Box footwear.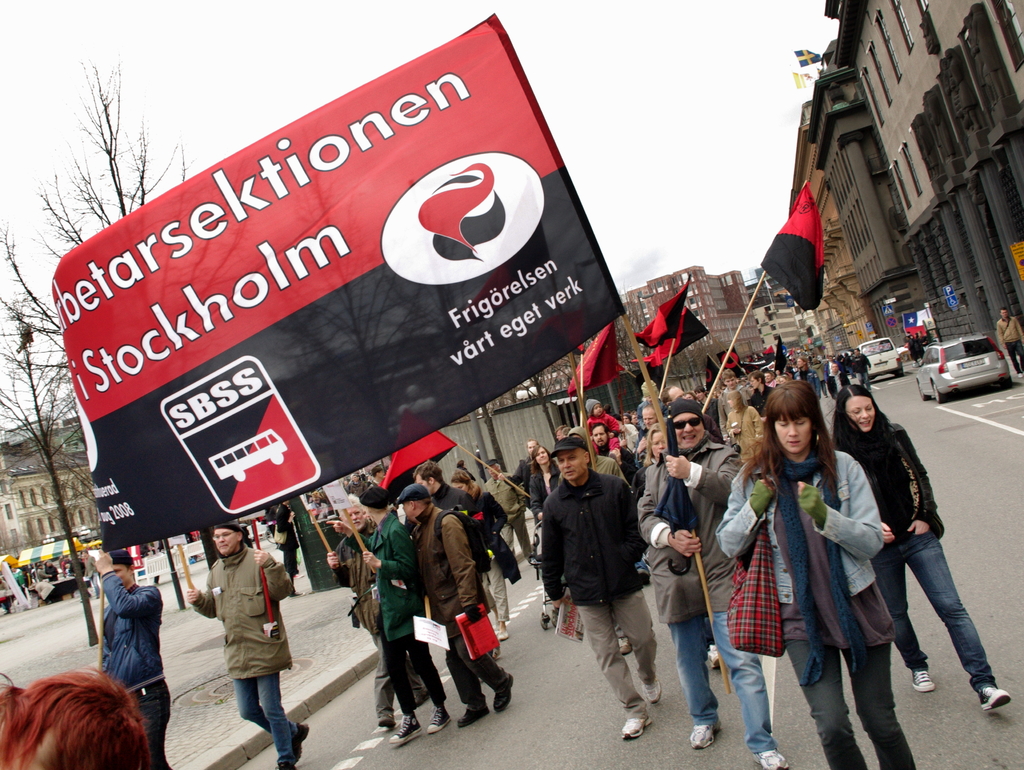
[left=295, top=722, right=309, bottom=762].
